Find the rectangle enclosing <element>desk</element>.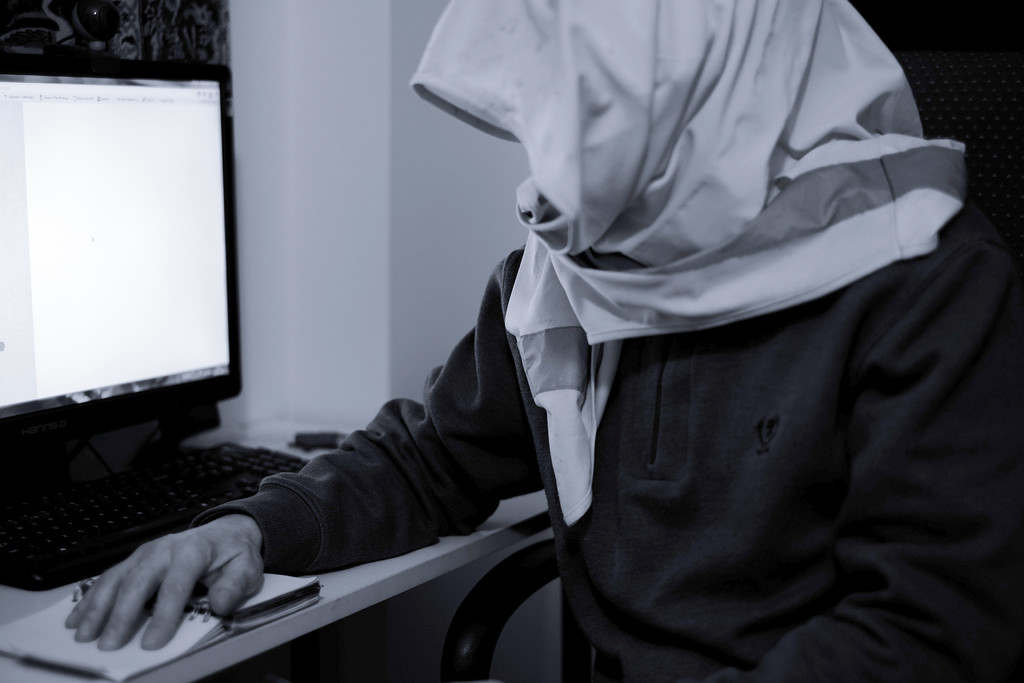
l=0, t=441, r=545, b=682.
